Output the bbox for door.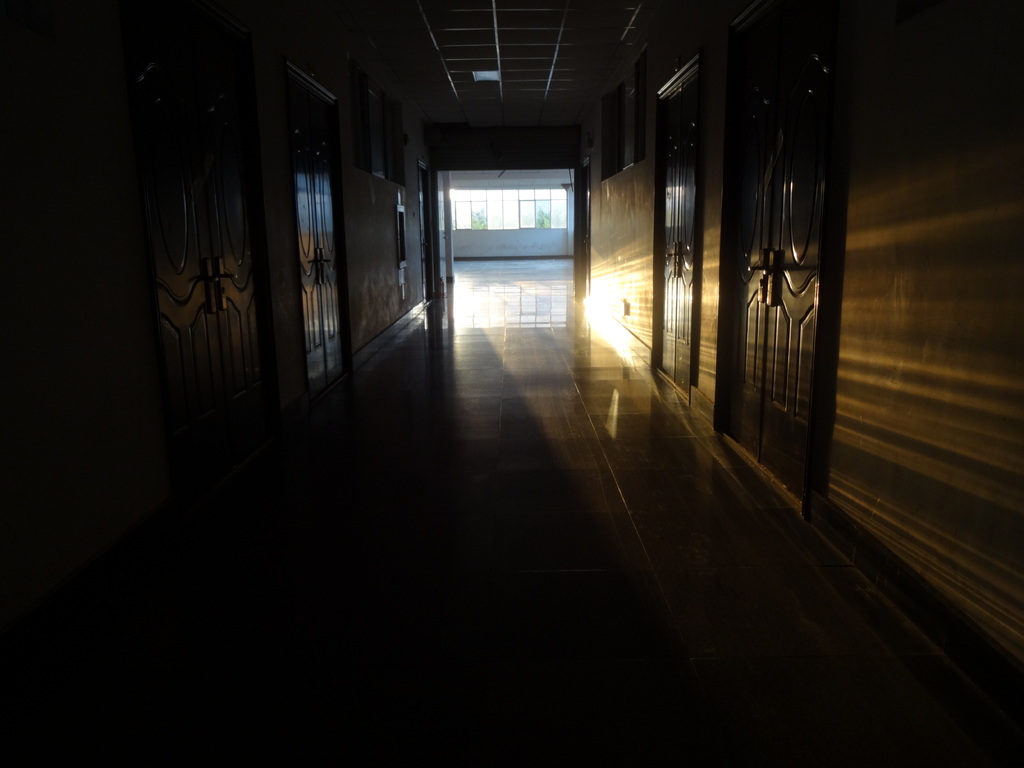
[419, 168, 432, 300].
